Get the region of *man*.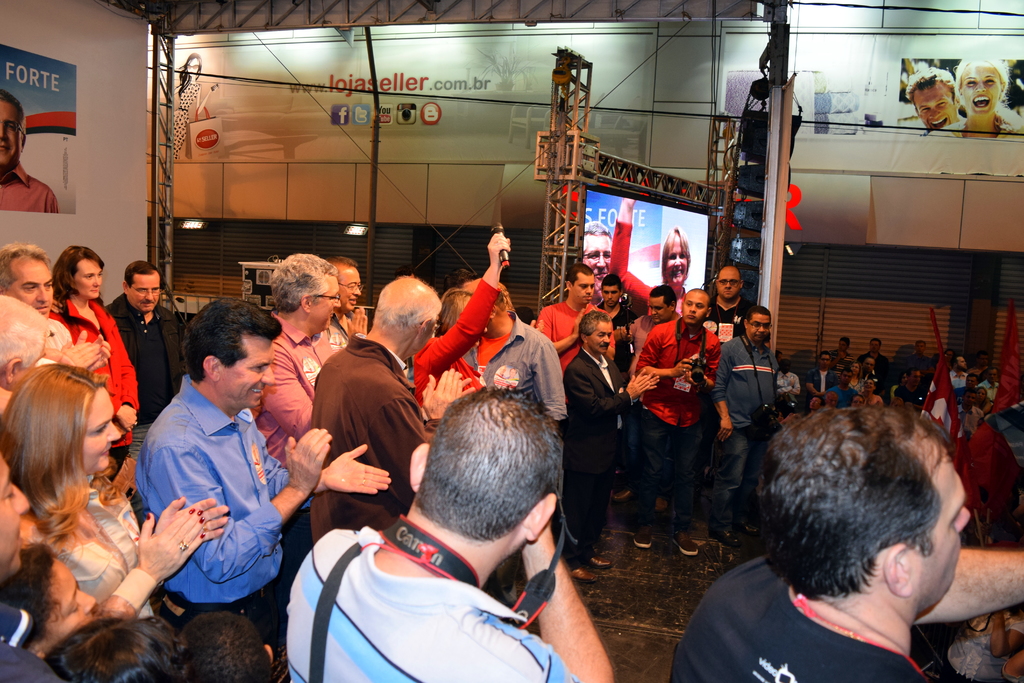
0/298/51/409.
